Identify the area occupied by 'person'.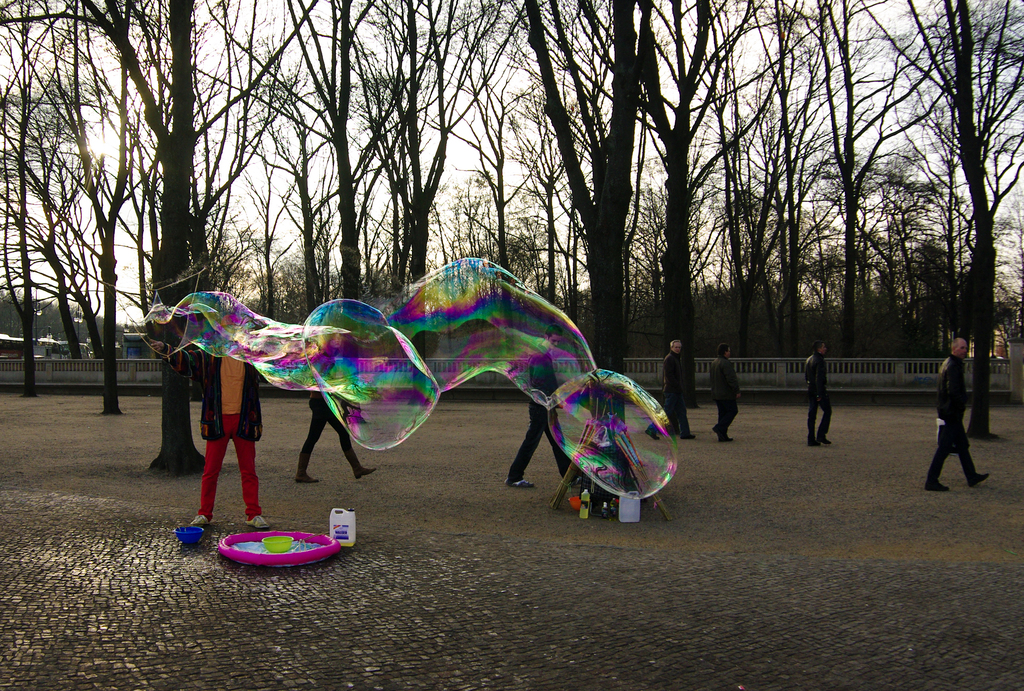
Area: crop(702, 333, 743, 449).
